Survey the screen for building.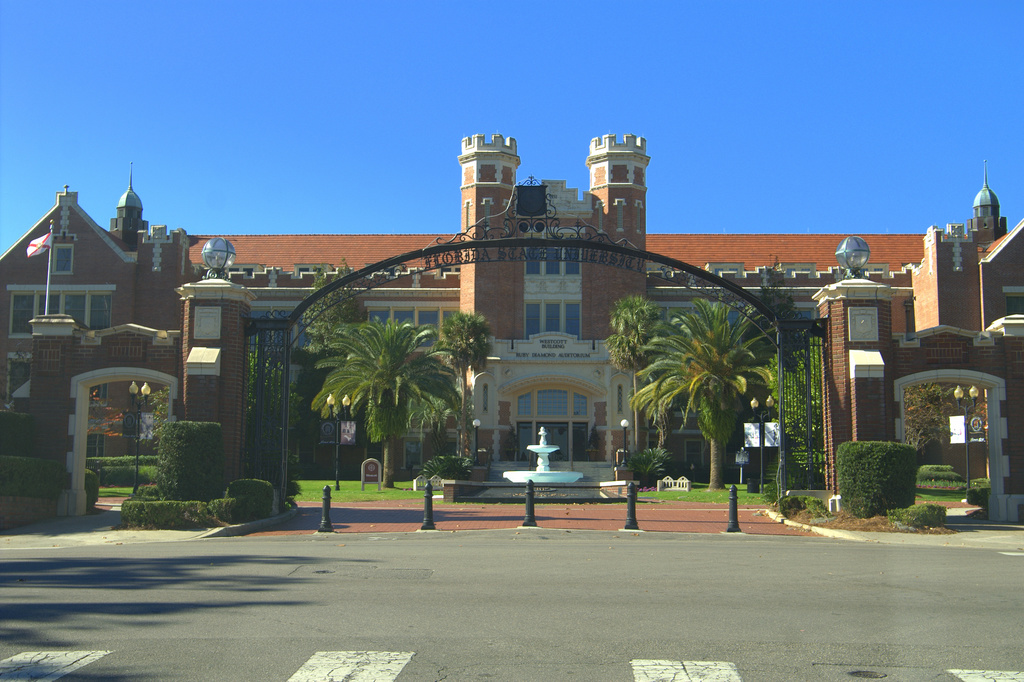
Survey found: 0/129/1023/525.
